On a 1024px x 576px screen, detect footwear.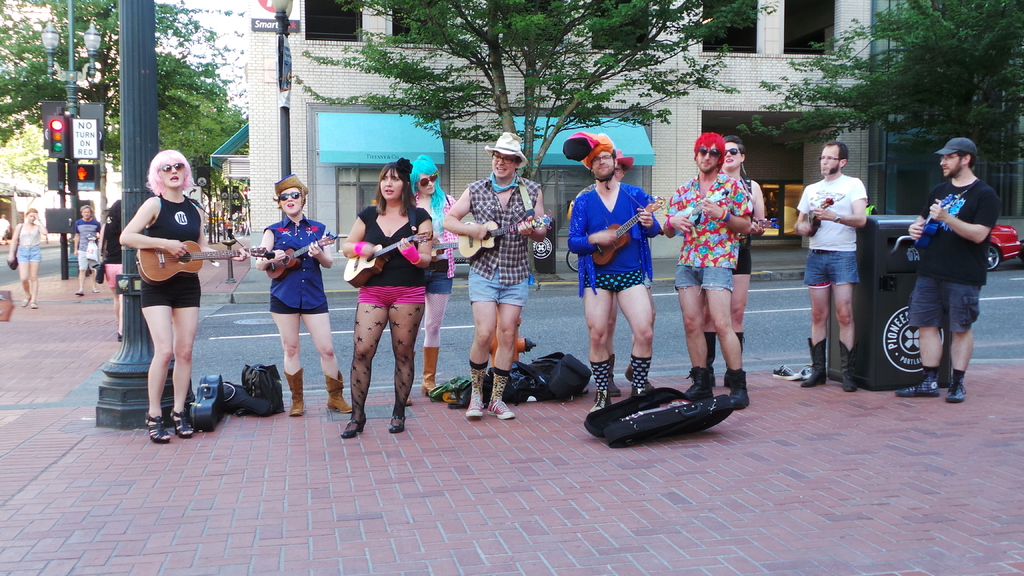
21/293/30/307.
